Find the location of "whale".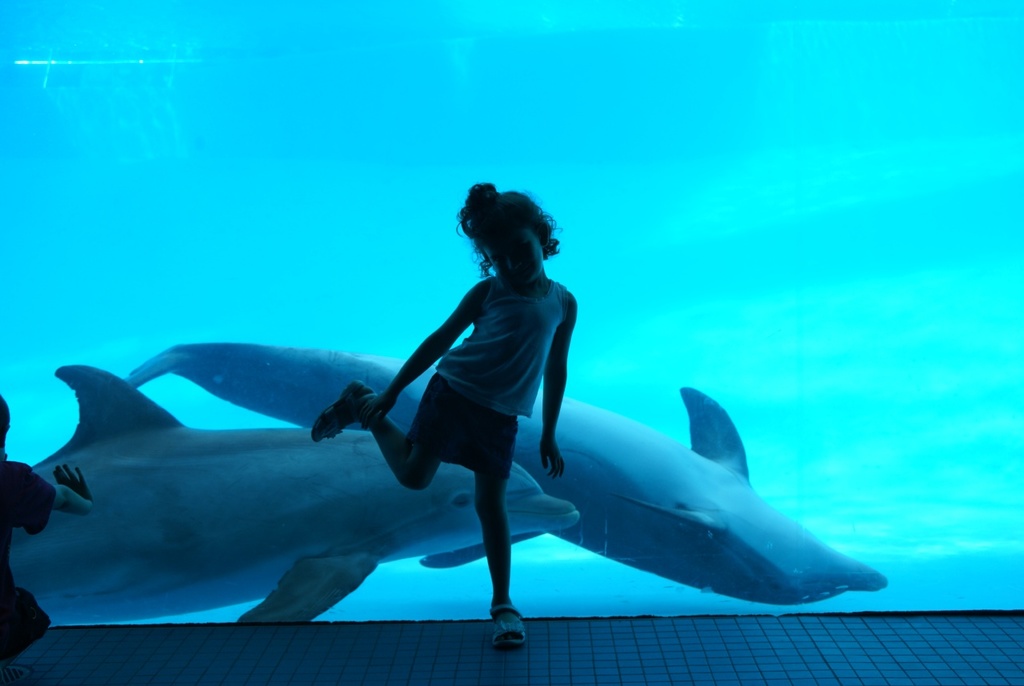
Location: <box>9,363,580,628</box>.
